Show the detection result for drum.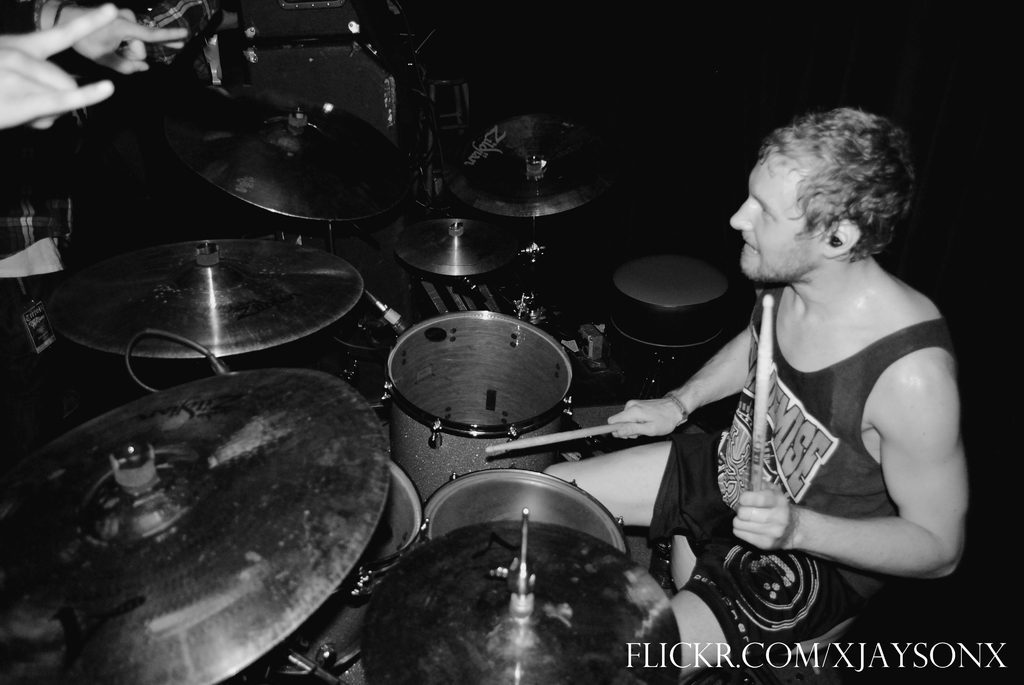
bbox=(253, 461, 428, 672).
